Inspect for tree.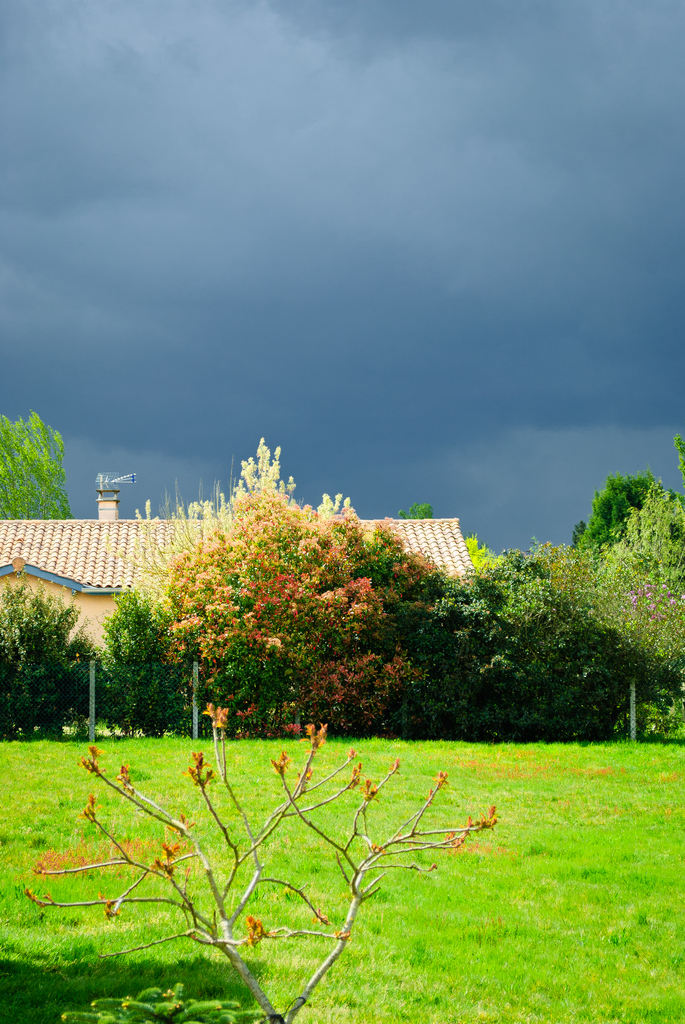
Inspection: 0,408,70,520.
